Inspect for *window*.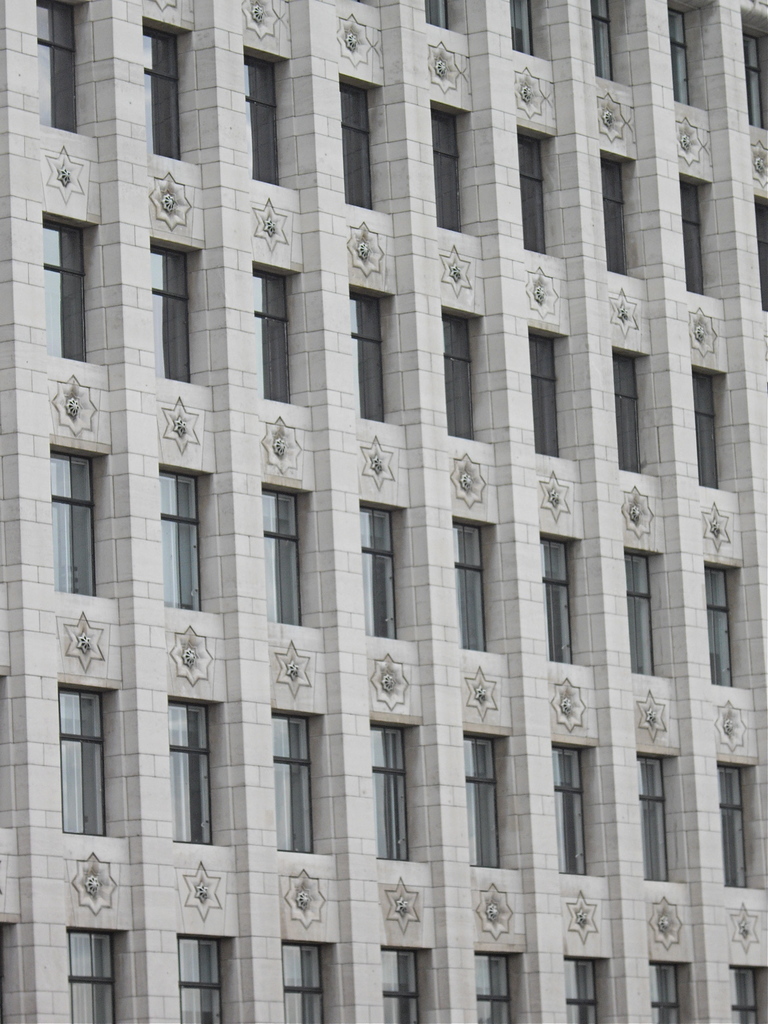
Inspection: x1=0, y1=916, x2=24, y2=1023.
